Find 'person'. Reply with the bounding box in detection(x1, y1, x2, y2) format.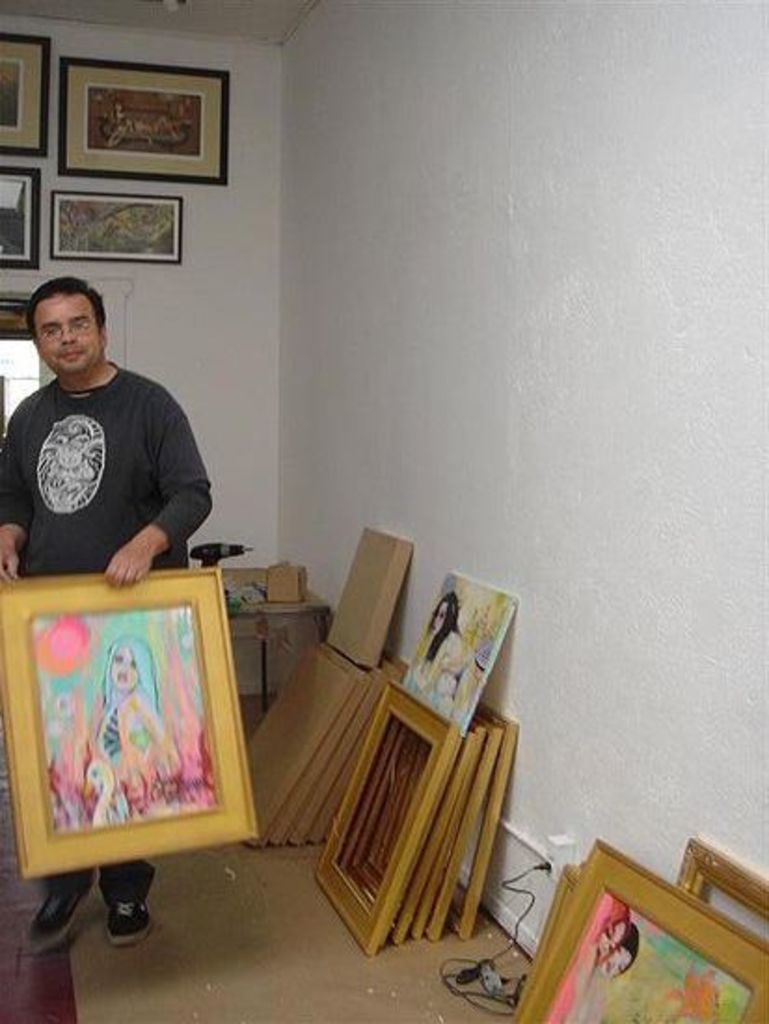
detection(398, 586, 480, 732).
